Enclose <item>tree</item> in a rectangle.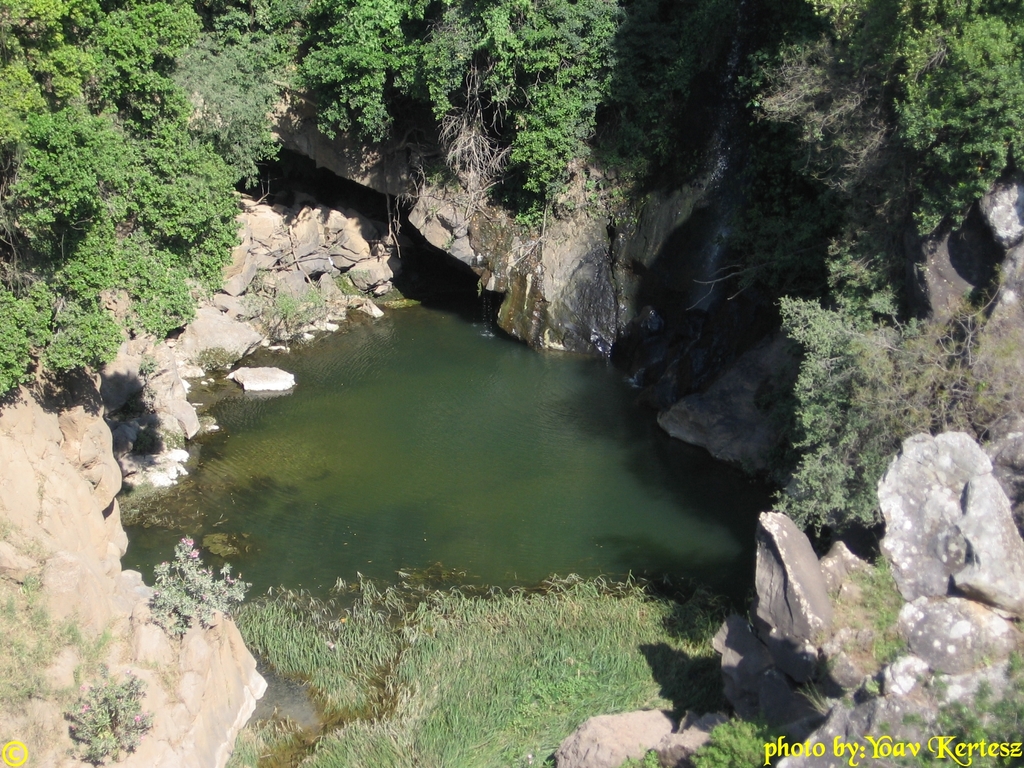
x1=138, y1=533, x2=259, y2=645.
